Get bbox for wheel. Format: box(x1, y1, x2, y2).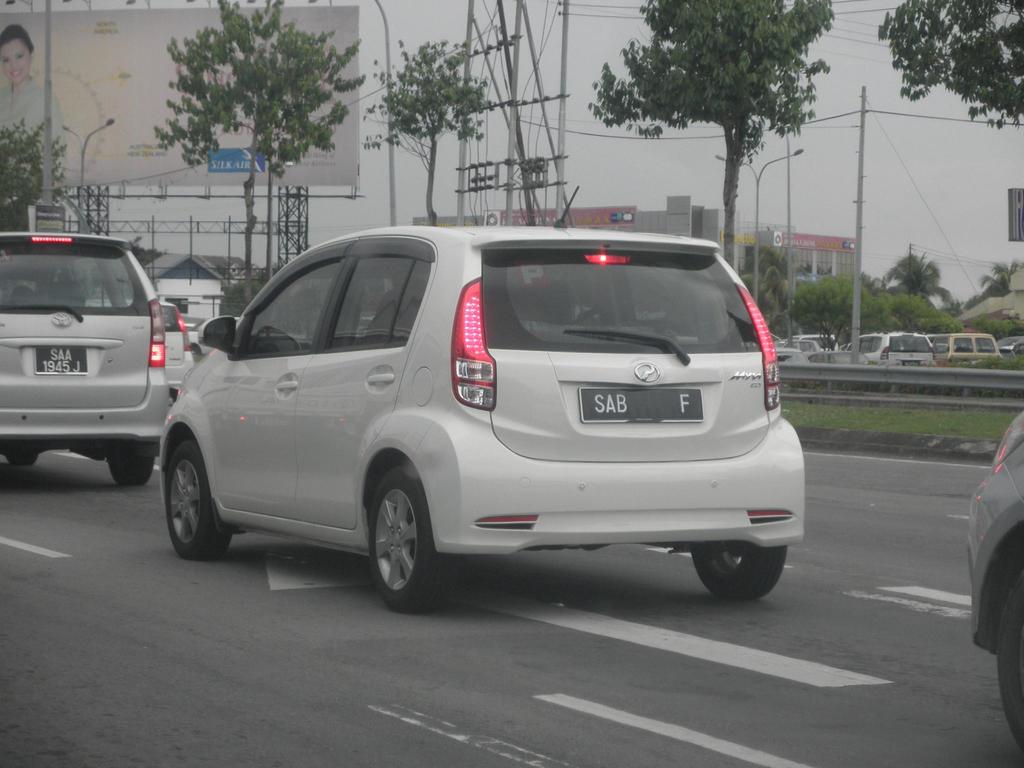
box(367, 460, 449, 614).
